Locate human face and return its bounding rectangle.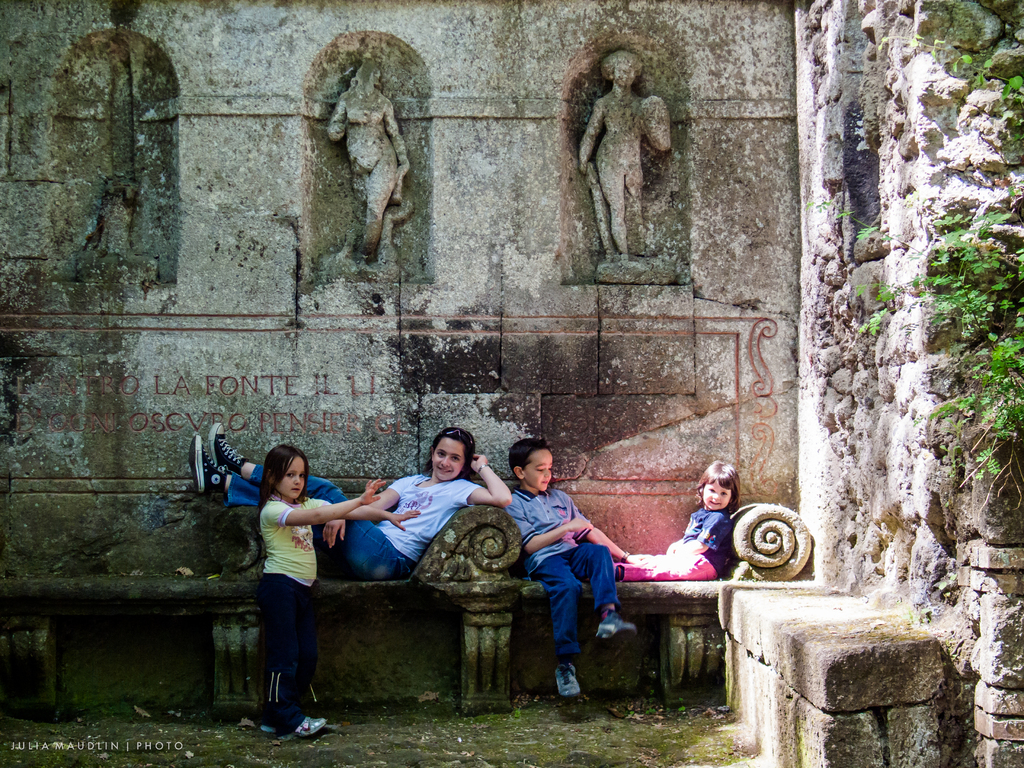
<box>283,455,305,500</box>.
